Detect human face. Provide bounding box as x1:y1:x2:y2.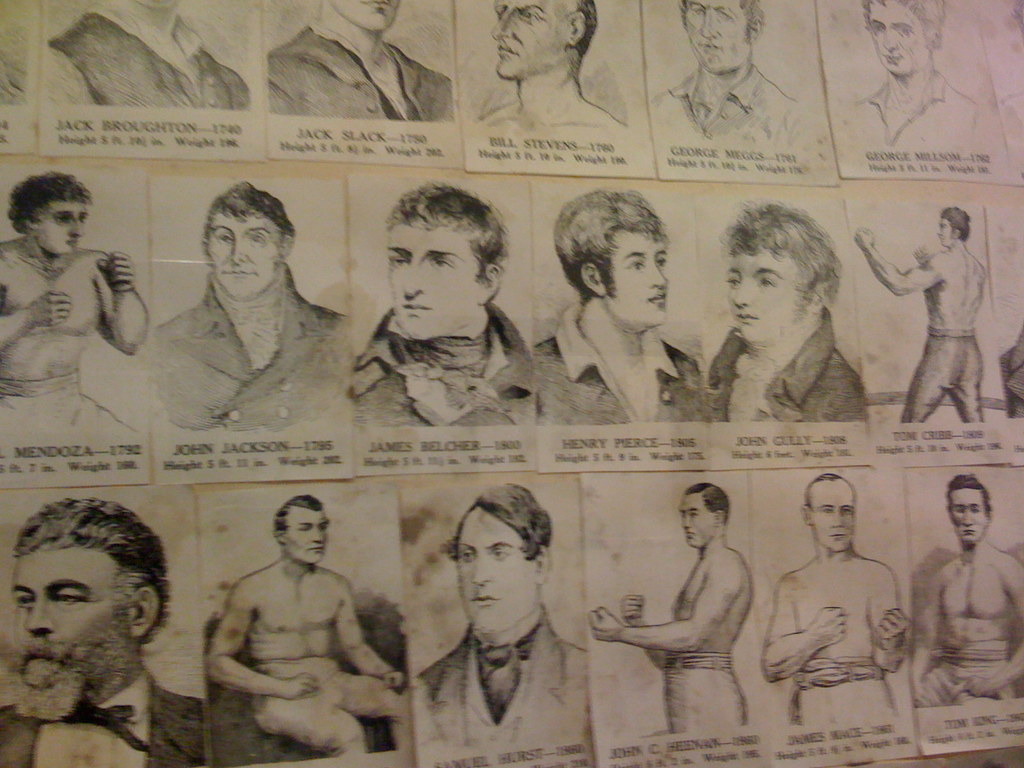
868:3:931:68.
